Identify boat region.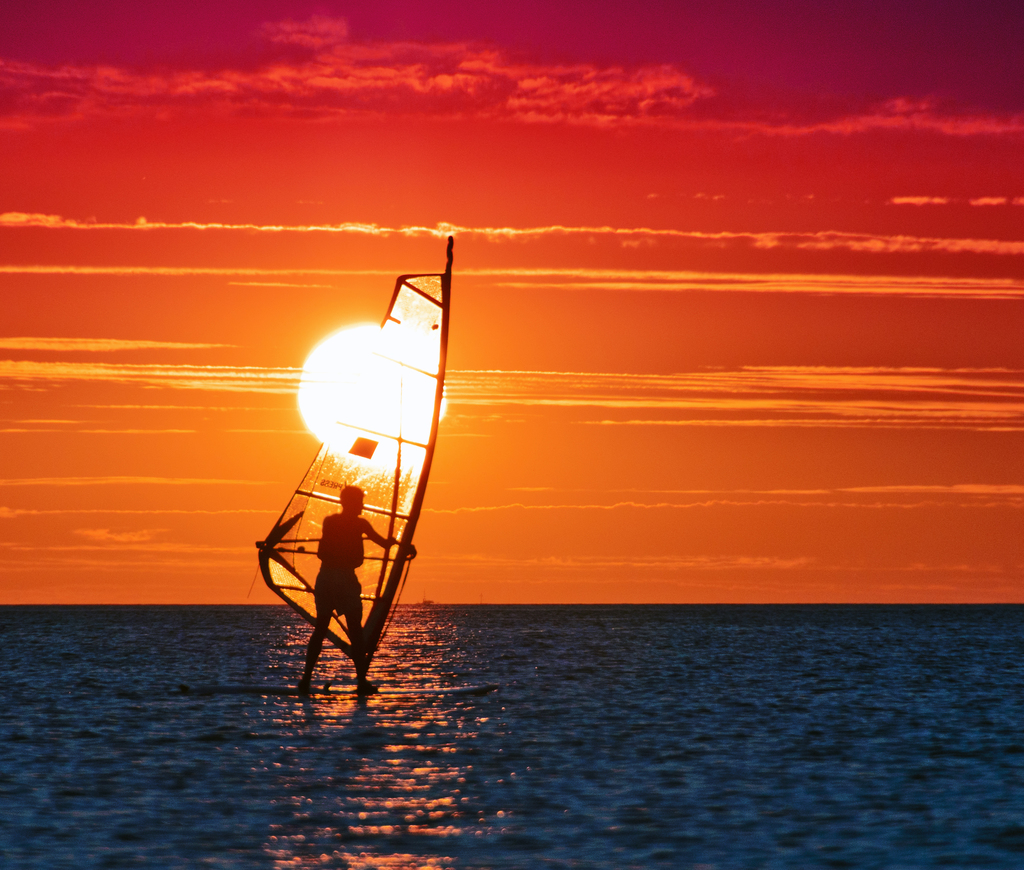
Region: {"left": 145, "top": 202, "right": 468, "bottom": 701}.
